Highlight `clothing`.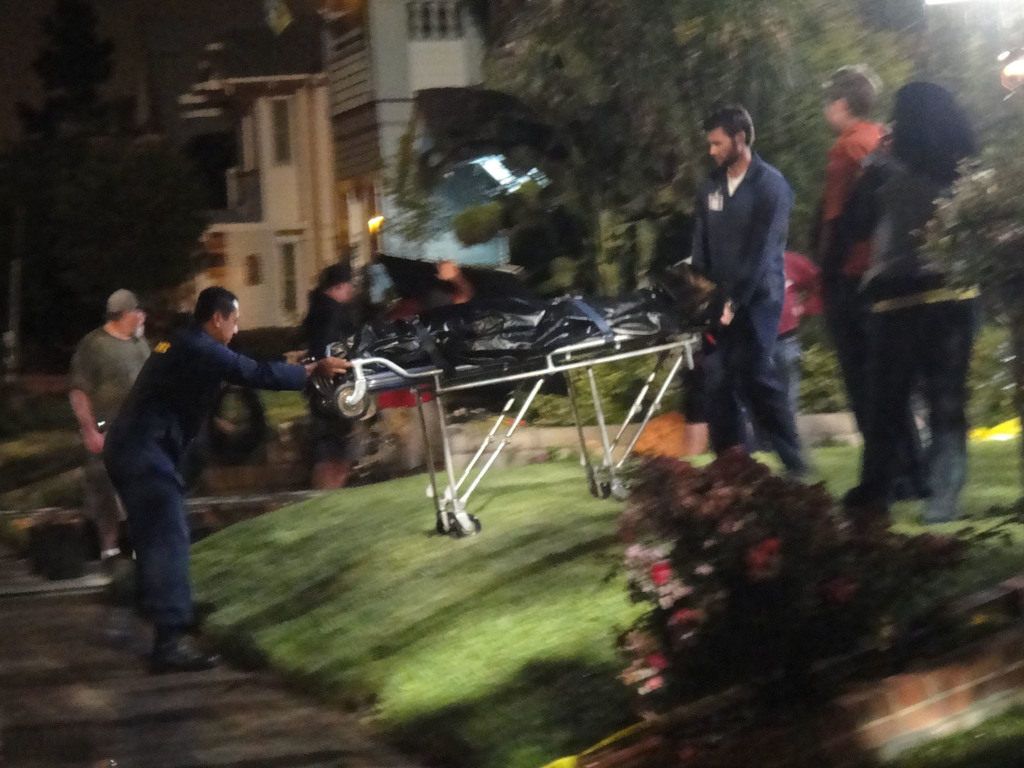
Highlighted region: <bbox>68, 328, 163, 527</bbox>.
